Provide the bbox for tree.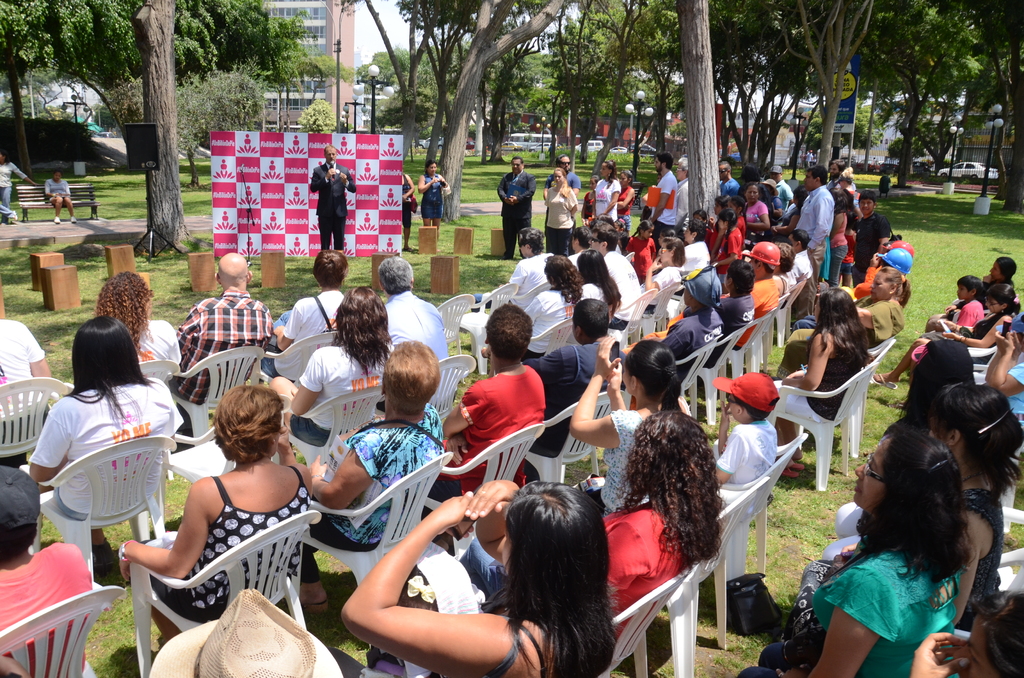
(left=104, top=65, right=265, bottom=192).
